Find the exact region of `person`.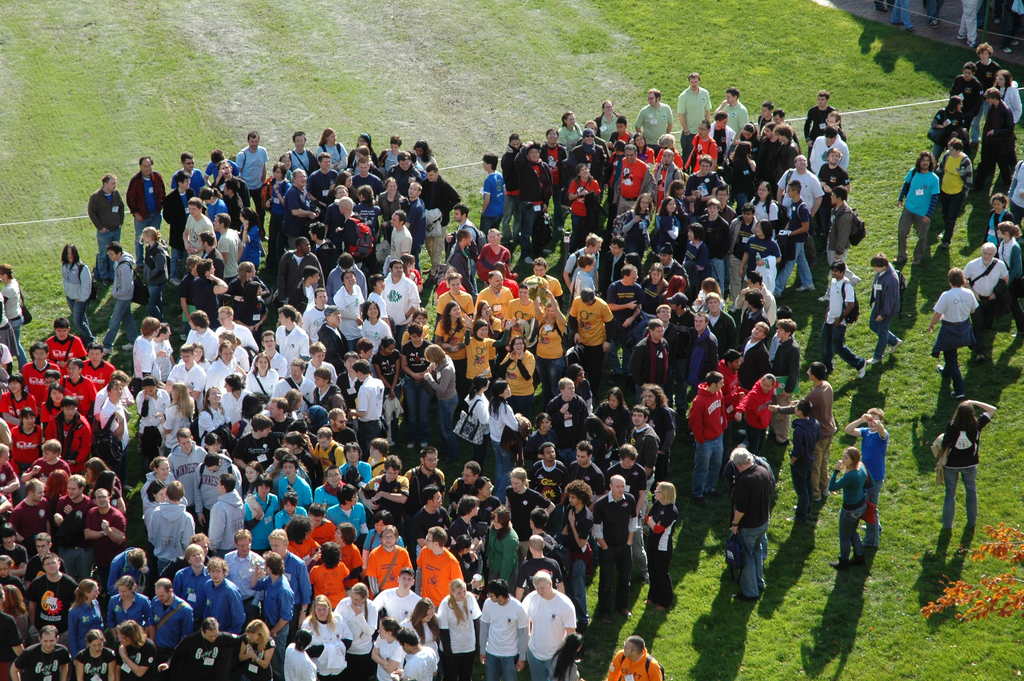
Exact region: detection(0, 340, 14, 391).
